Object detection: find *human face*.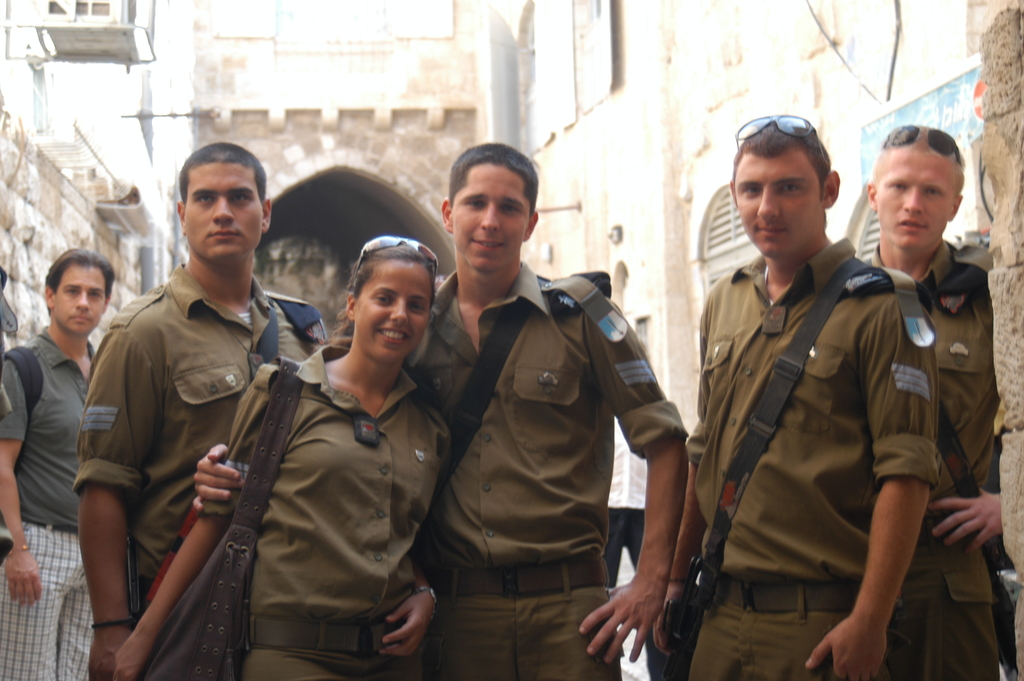
Rect(730, 156, 822, 256).
